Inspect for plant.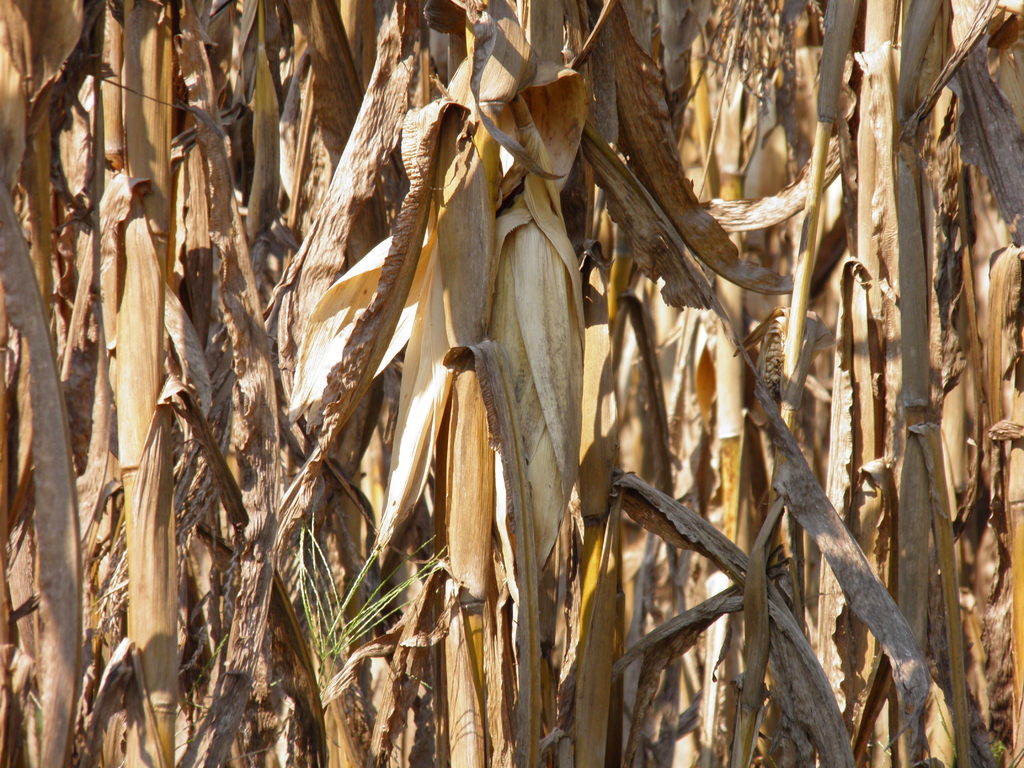
Inspection: 287 510 447 701.
